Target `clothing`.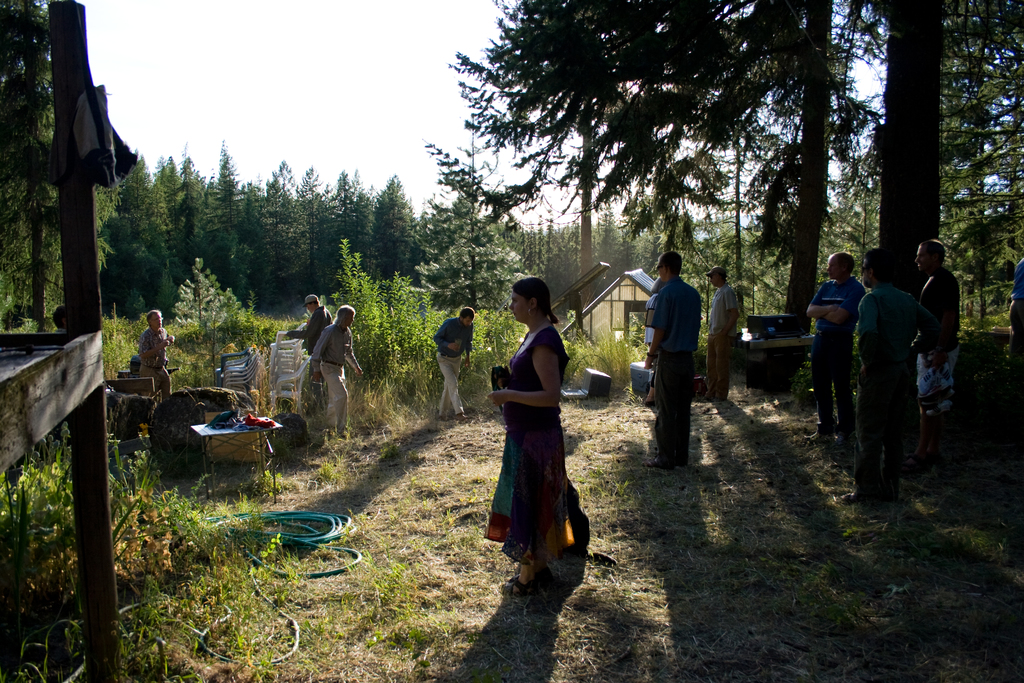
Target region: (left=1000, top=257, right=1023, bottom=357).
